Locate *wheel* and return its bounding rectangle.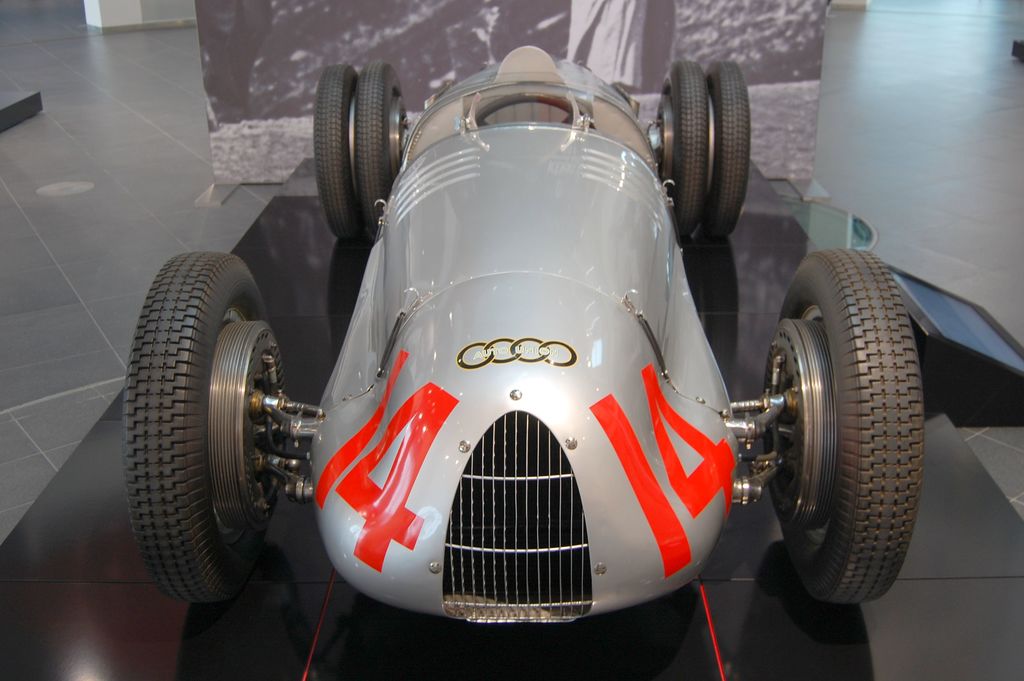
select_region(125, 249, 294, 628).
